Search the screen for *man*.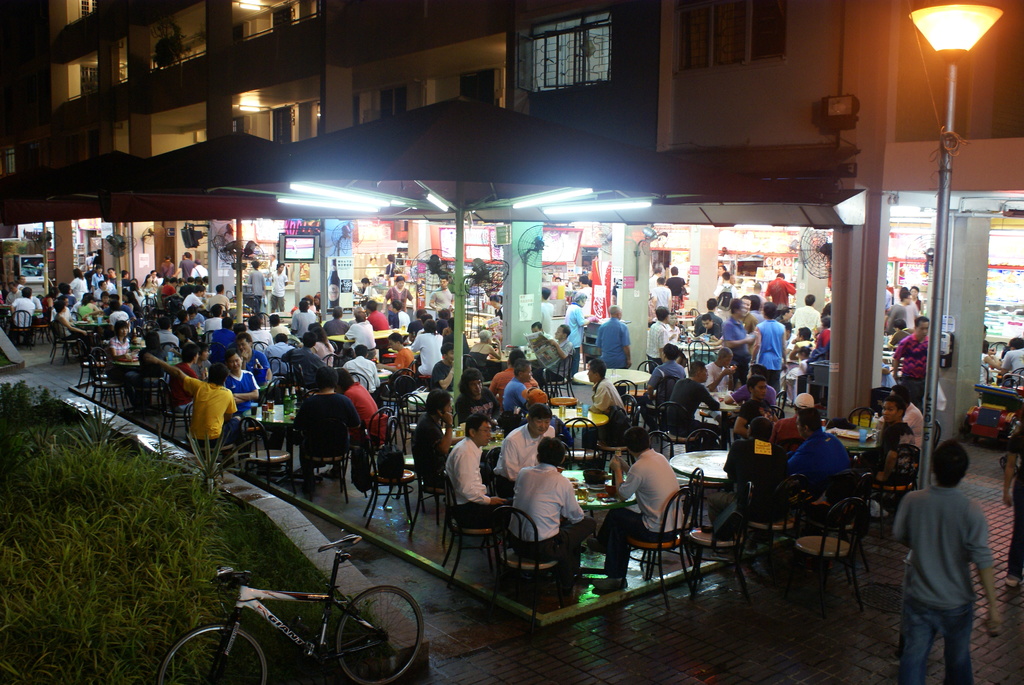
Found at 885:288:915:333.
